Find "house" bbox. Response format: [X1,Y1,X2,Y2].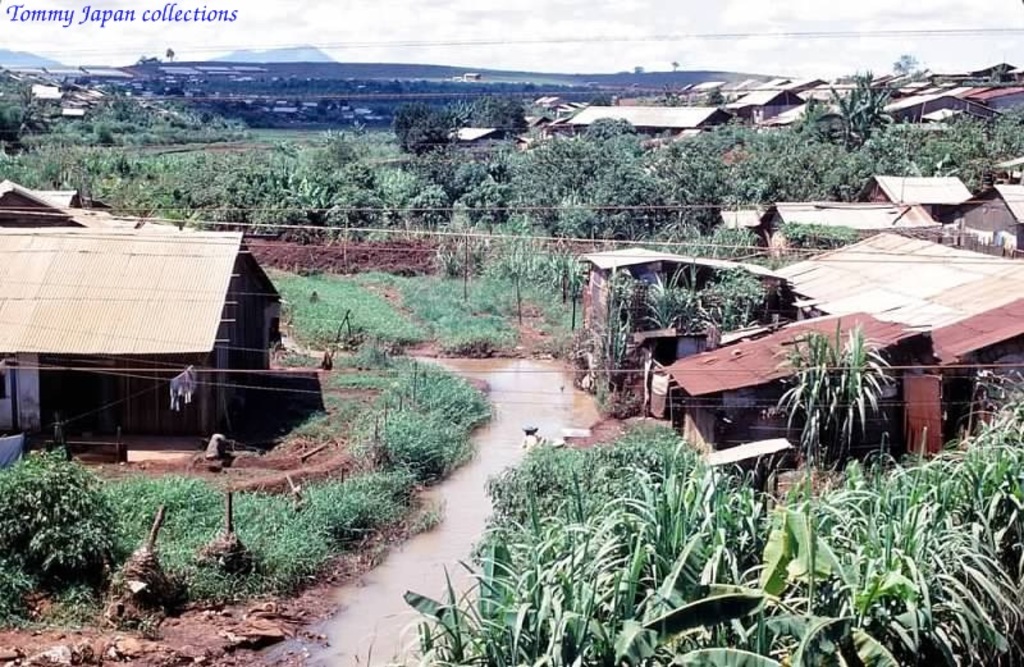
[678,317,945,465].
